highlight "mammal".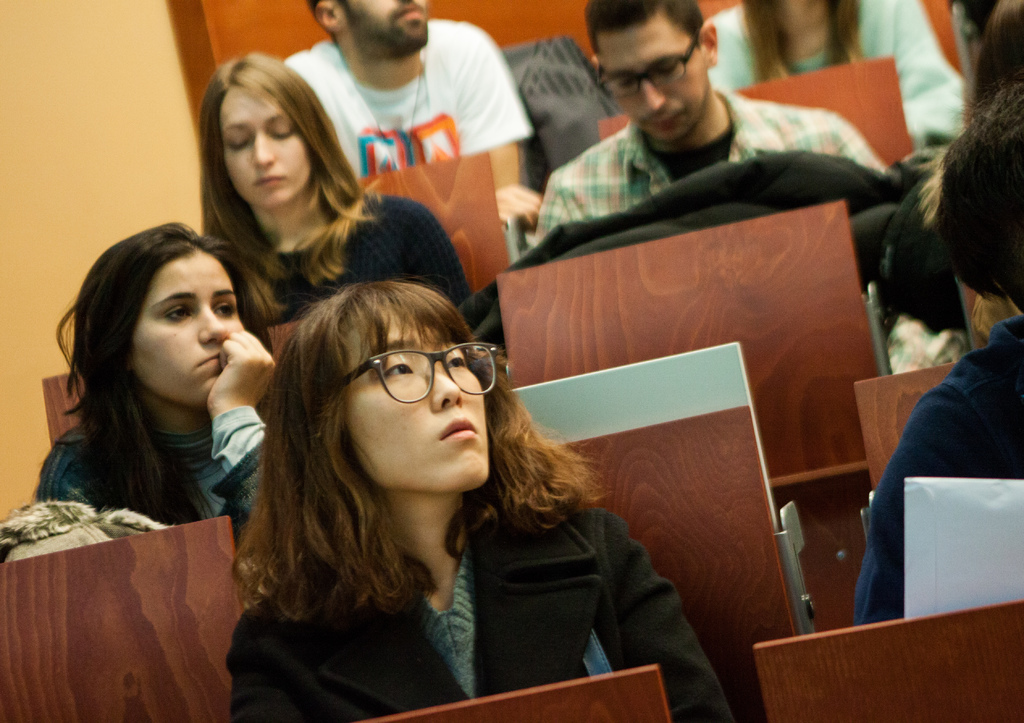
Highlighted region: [left=186, top=261, right=720, bottom=710].
